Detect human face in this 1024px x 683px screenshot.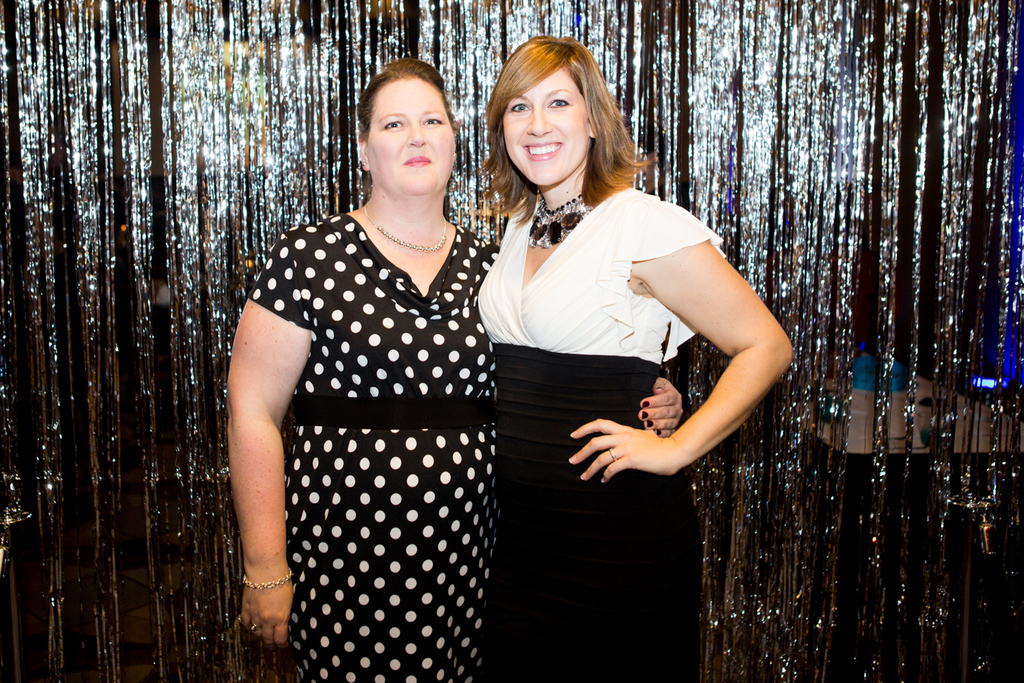
Detection: 503,66,593,188.
